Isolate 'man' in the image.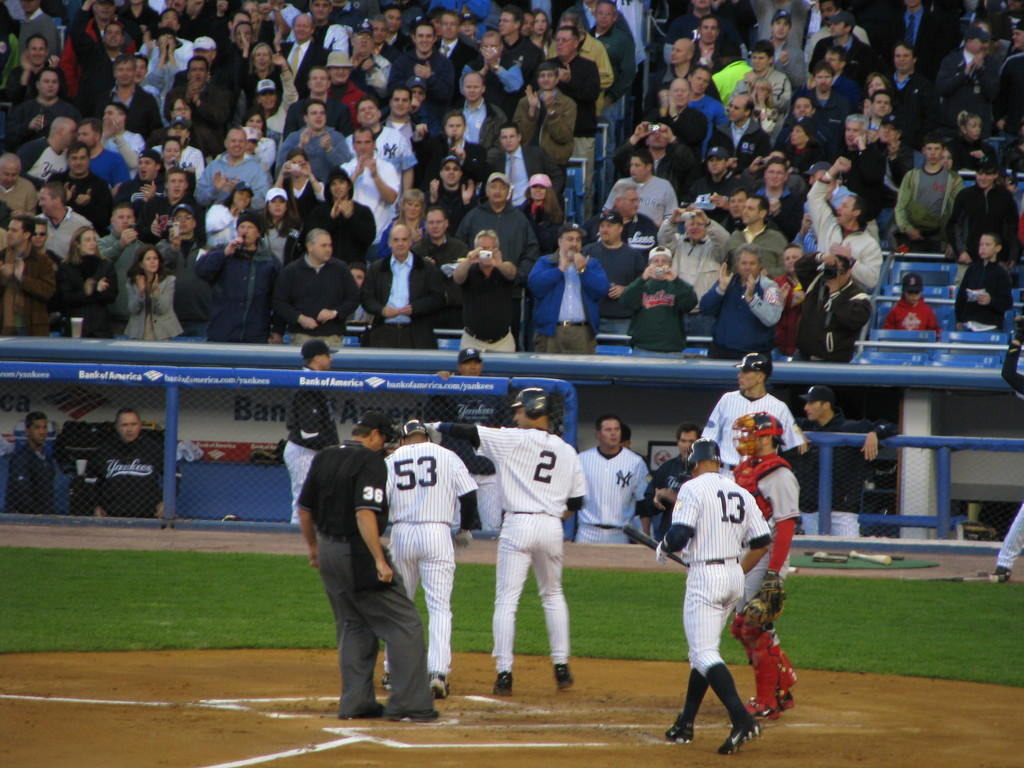
Isolated region: (x1=698, y1=348, x2=803, y2=483).
